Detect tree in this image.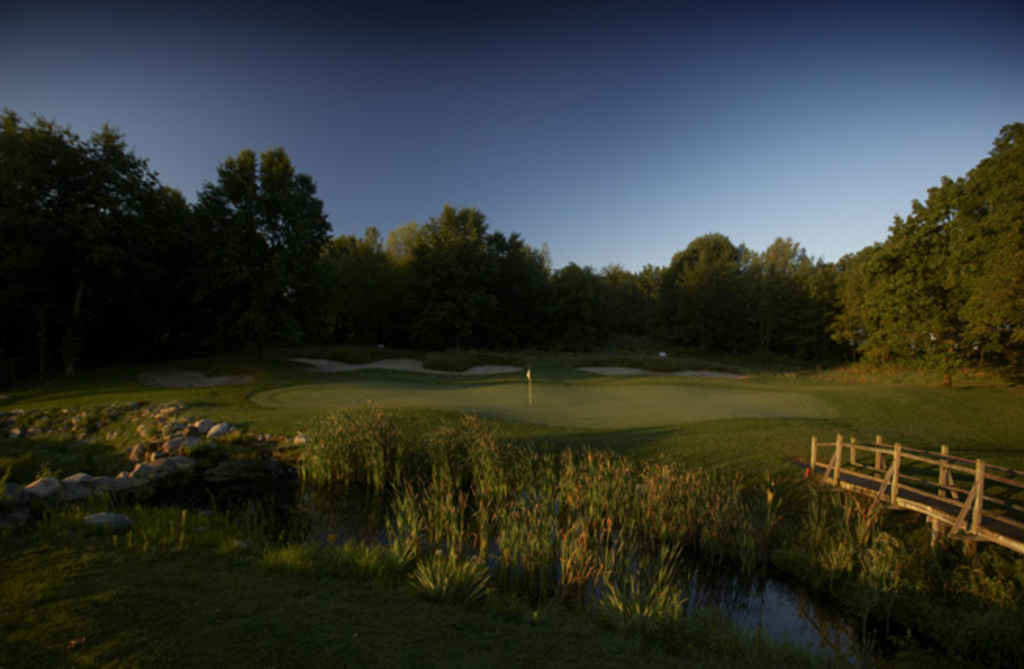
Detection: bbox=(330, 227, 394, 333).
